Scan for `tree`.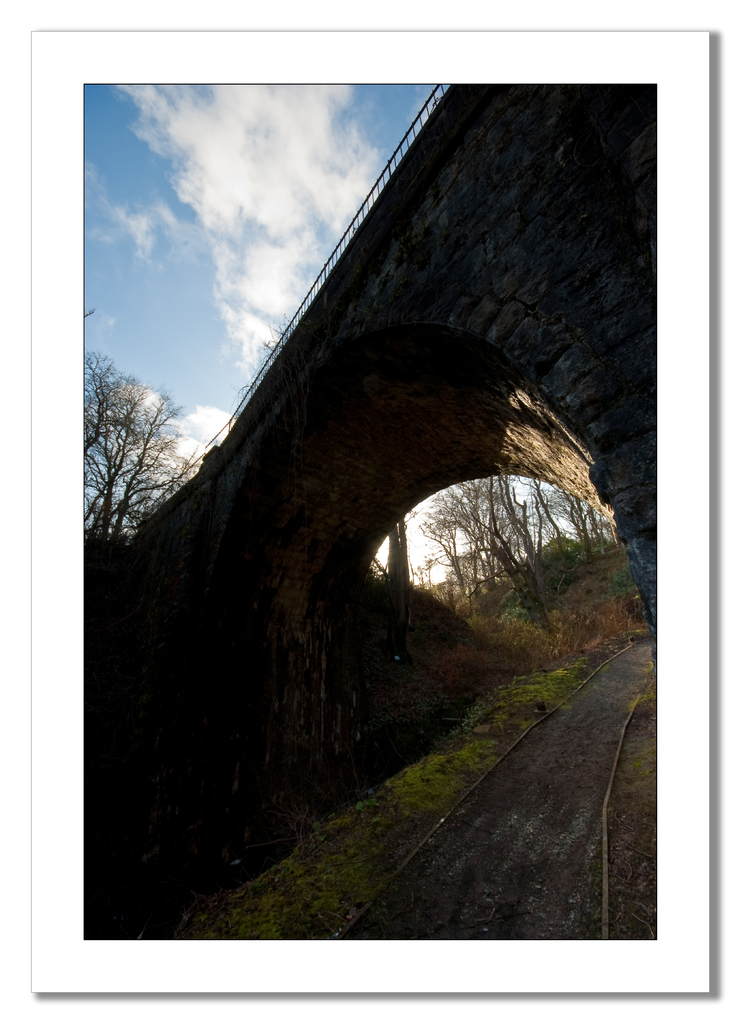
Scan result: region(244, 308, 412, 590).
